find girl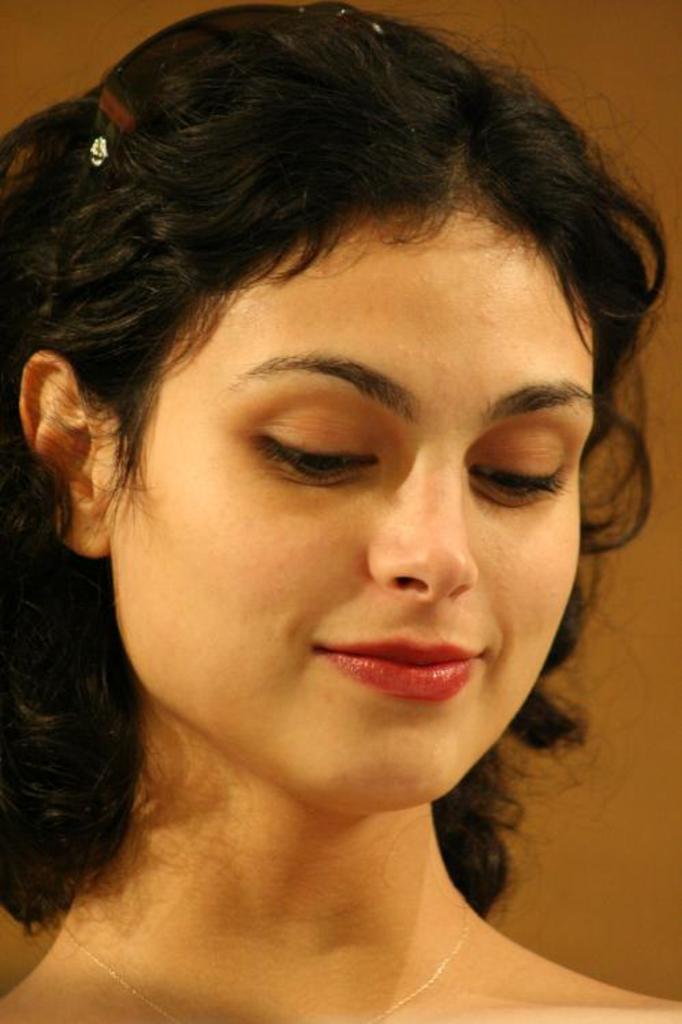
0/0/681/1023
